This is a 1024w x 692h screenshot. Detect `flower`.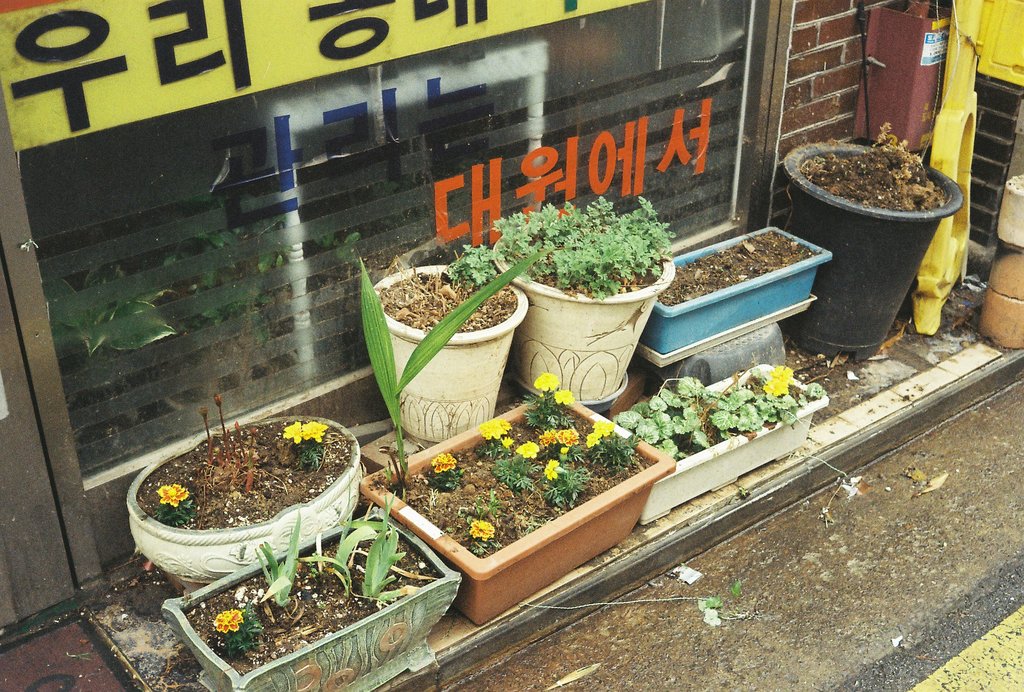
bbox=(479, 417, 513, 436).
